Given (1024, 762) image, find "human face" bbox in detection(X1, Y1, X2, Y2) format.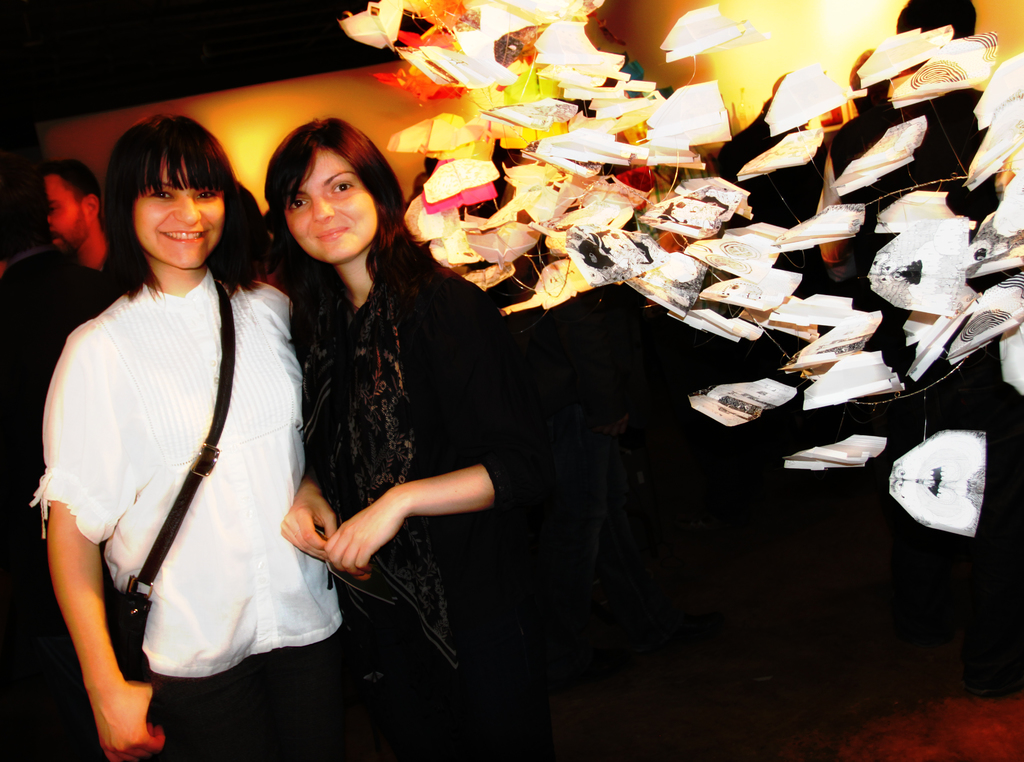
detection(43, 176, 86, 252).
